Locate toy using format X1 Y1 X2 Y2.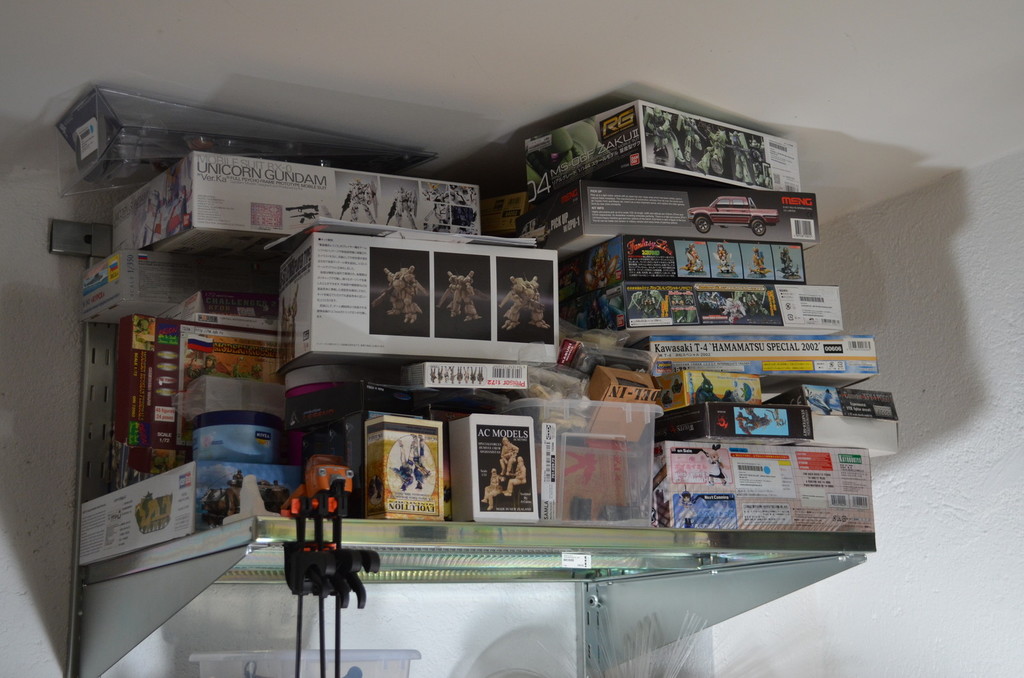
678 244 709 277.
